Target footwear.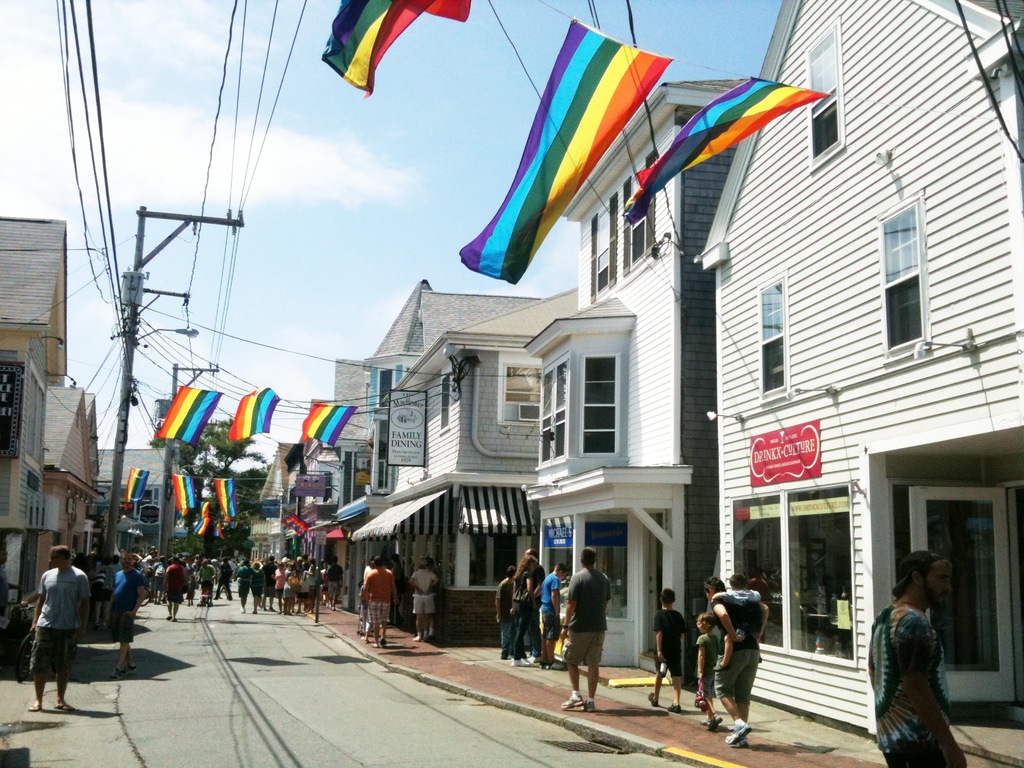
Target region: 29/700/42/710.
